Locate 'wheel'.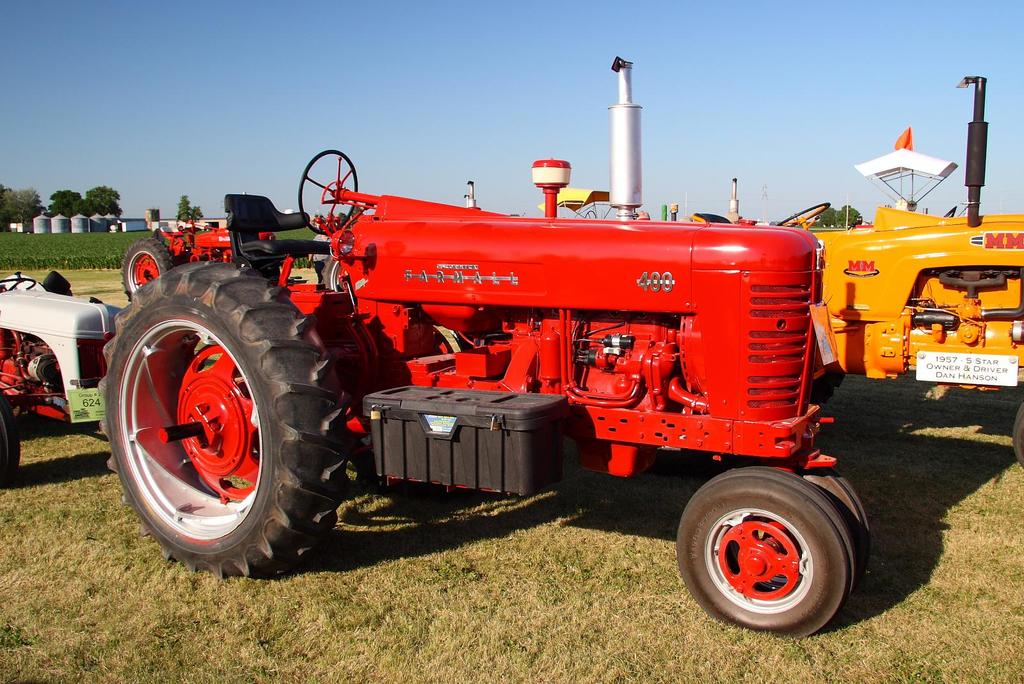
Bounding box: (left=943, top=204, right=958, bottom=218).
